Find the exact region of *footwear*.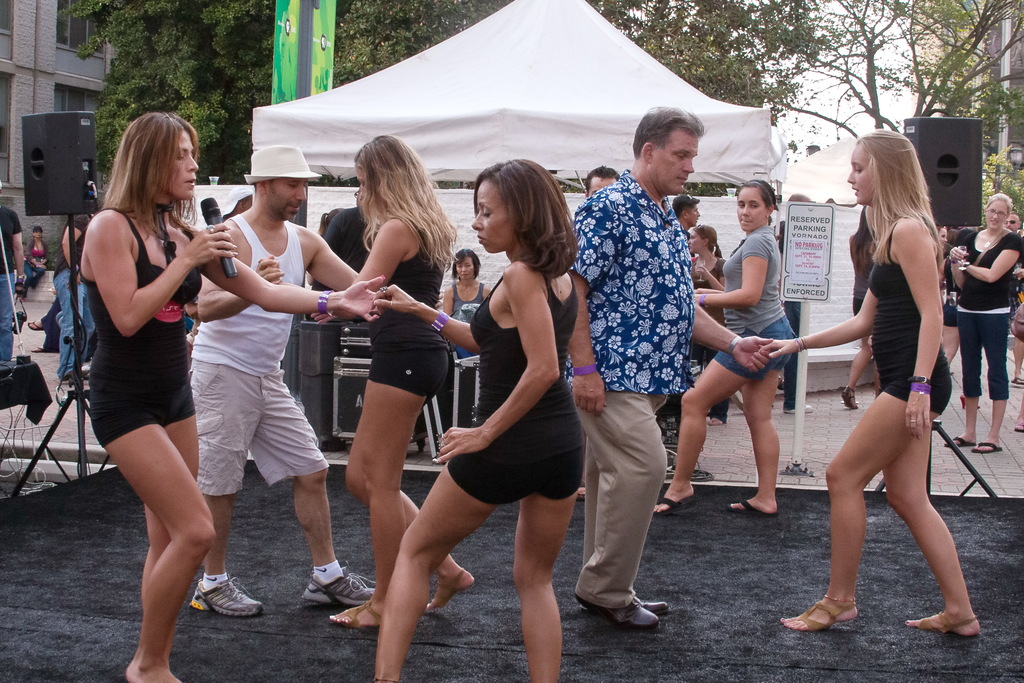
Exact region: region(575, 589, 662, 626).
